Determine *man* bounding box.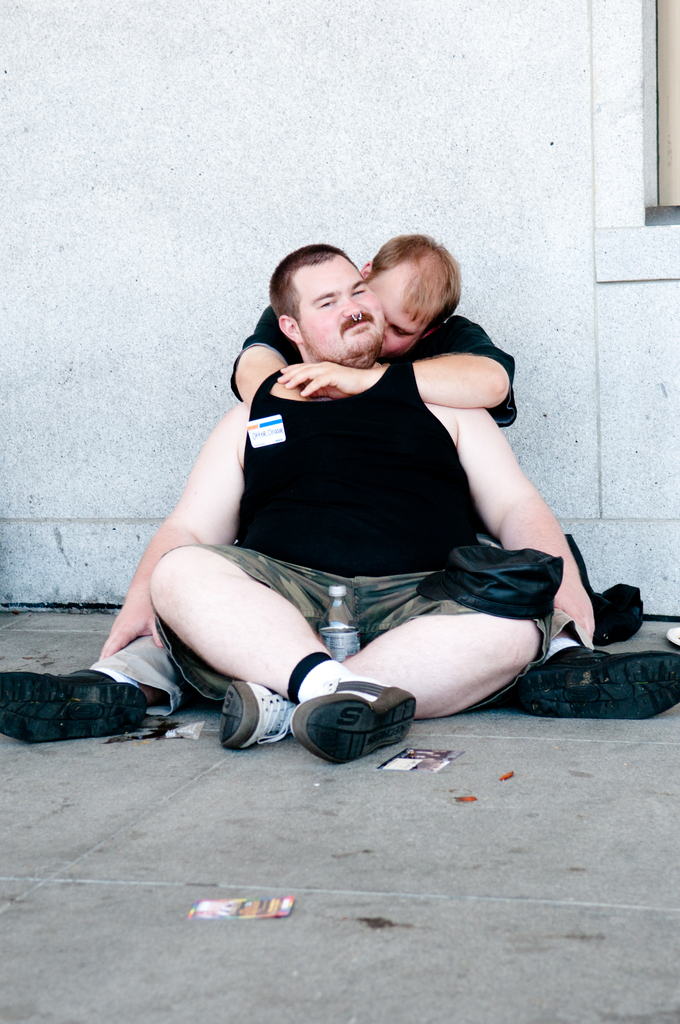
Determined: [left=0, top=236, right=679, bottom=741].
